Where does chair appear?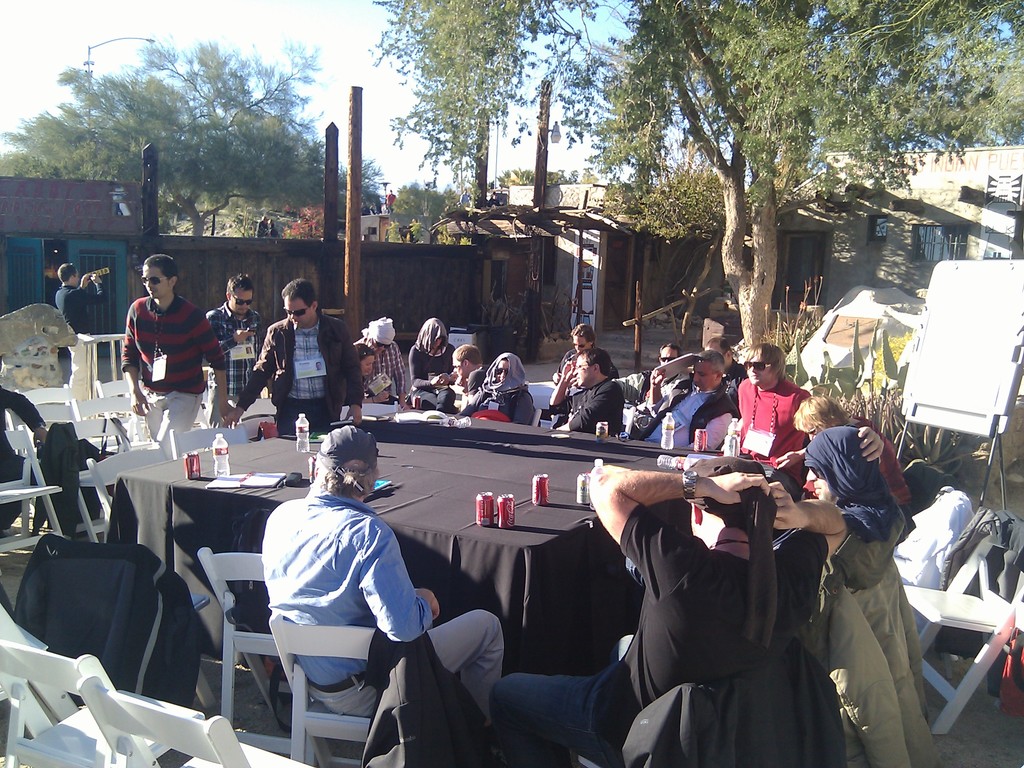
Appears at <bbox>8, 525, 170, 702</bbox>.
